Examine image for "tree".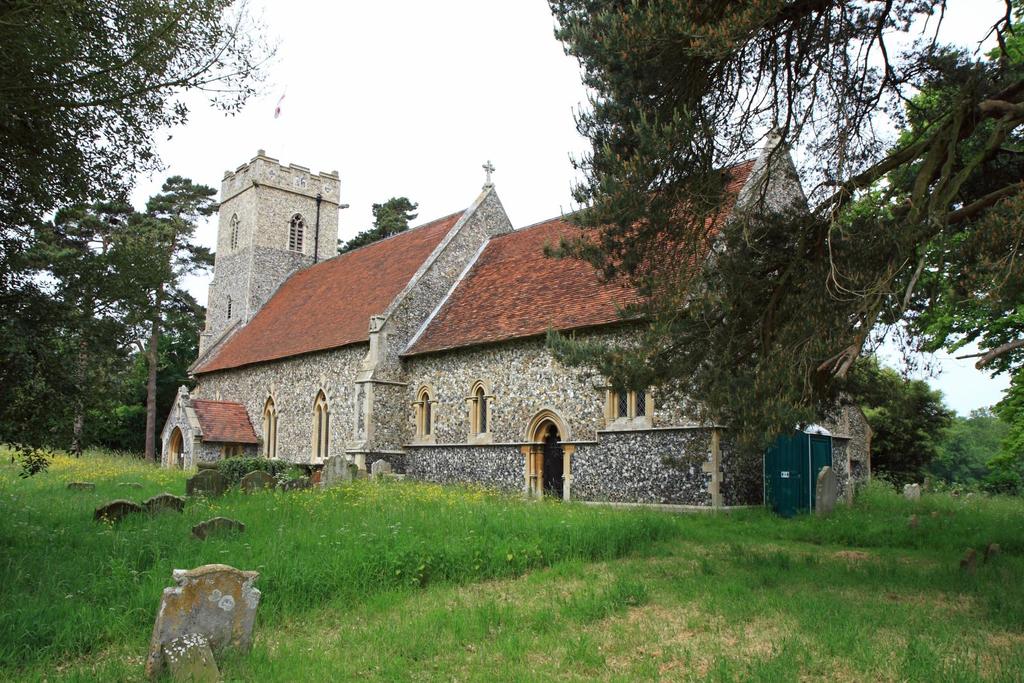
Examination result: (left=0, top=0, right=268, bottom=469).
